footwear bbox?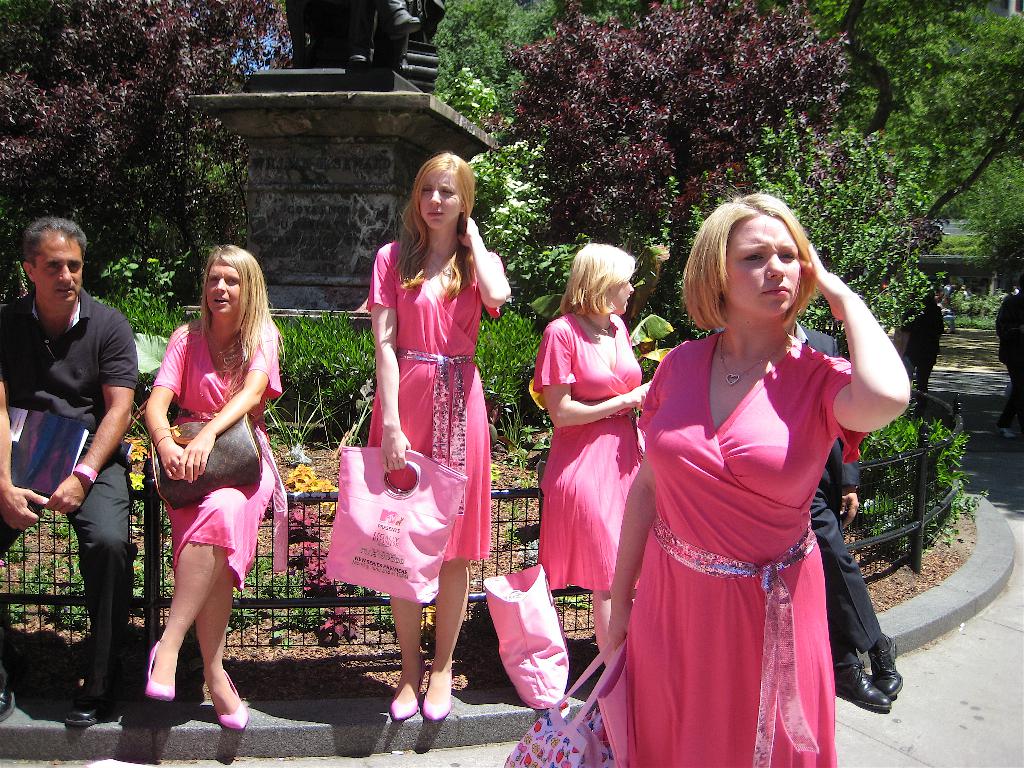
(67, 675, 120, 728)
